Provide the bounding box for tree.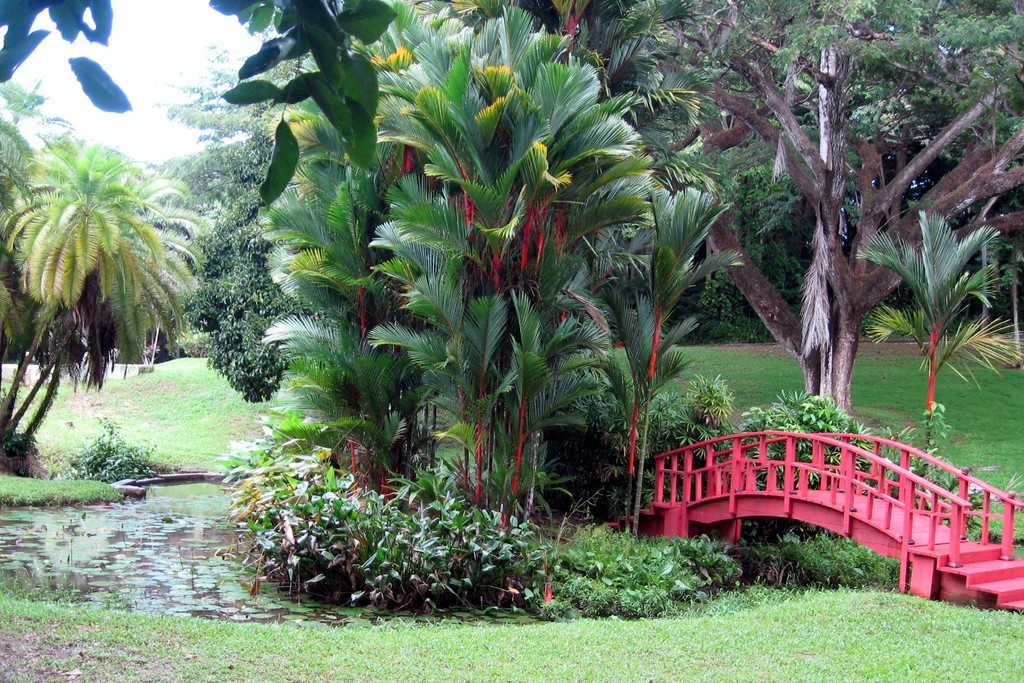
617/0/1023/414.
